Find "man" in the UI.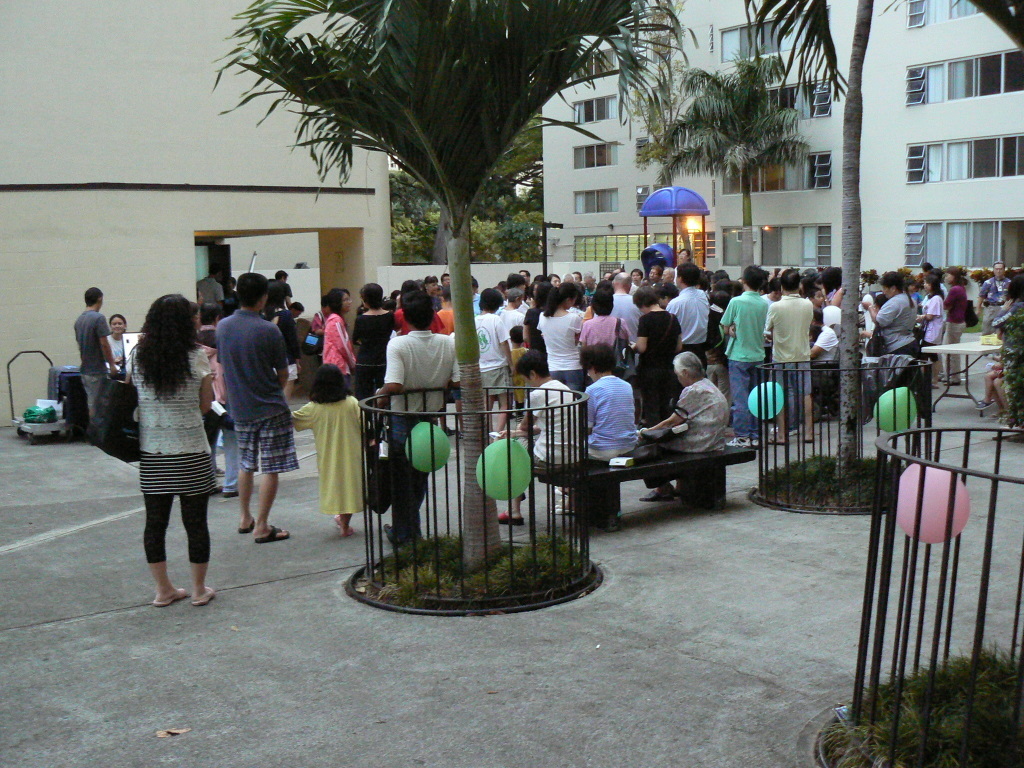
UI element at Rect(67, 284, 113, 445).
